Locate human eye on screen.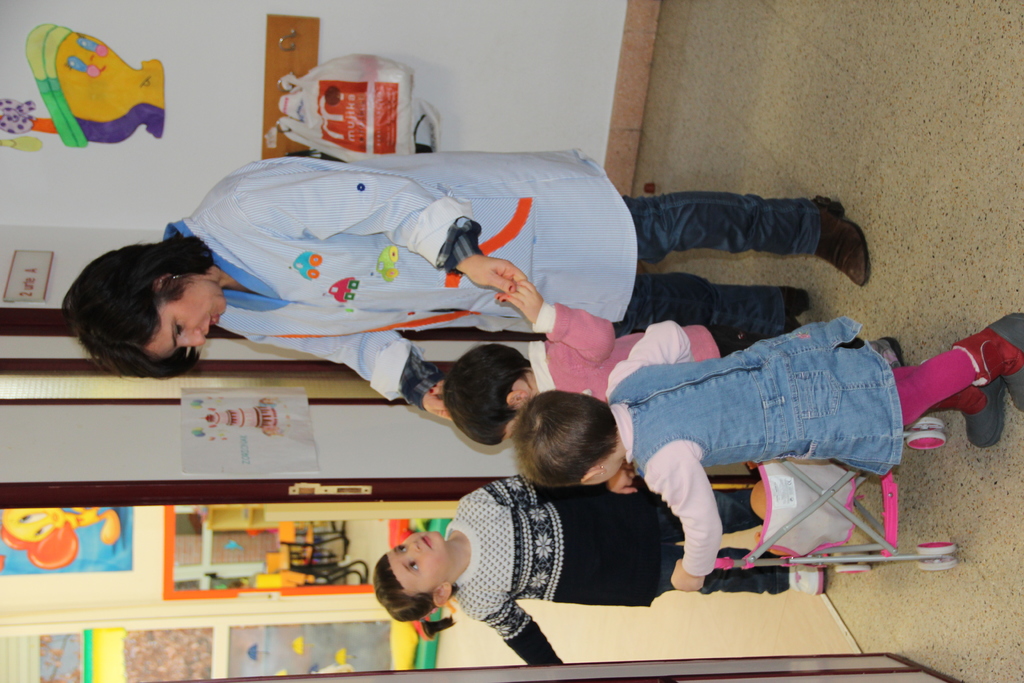
On screen at box=[396, 543, 405, 552].
